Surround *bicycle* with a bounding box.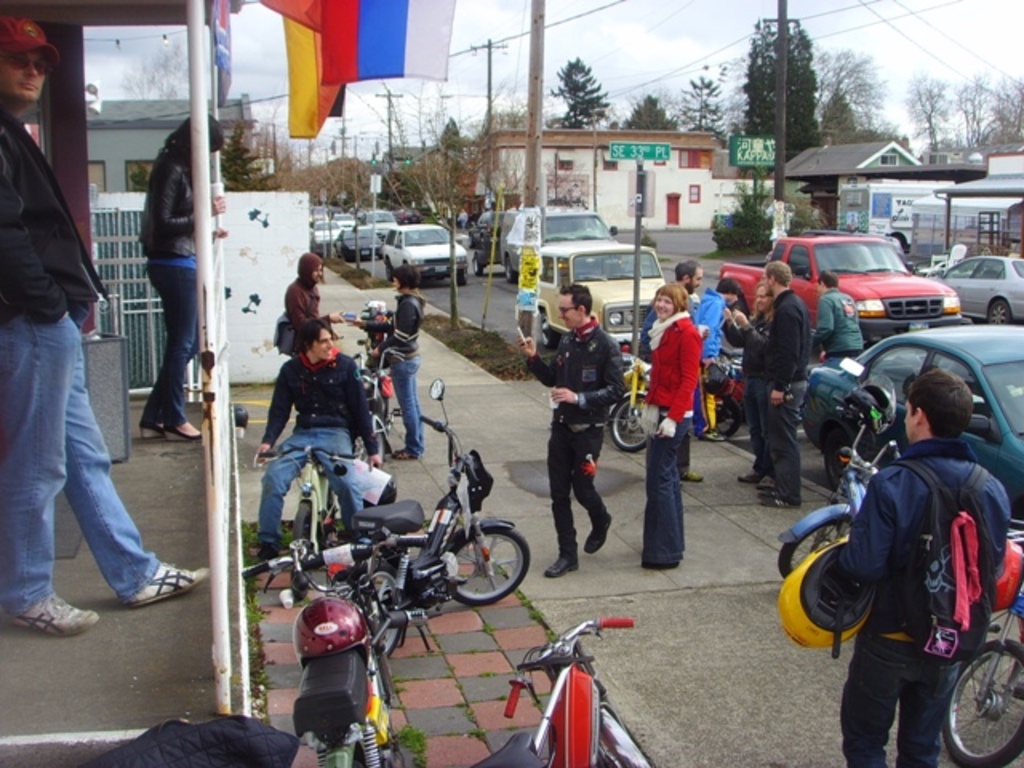
bbox(245, 536, 424, 766).
